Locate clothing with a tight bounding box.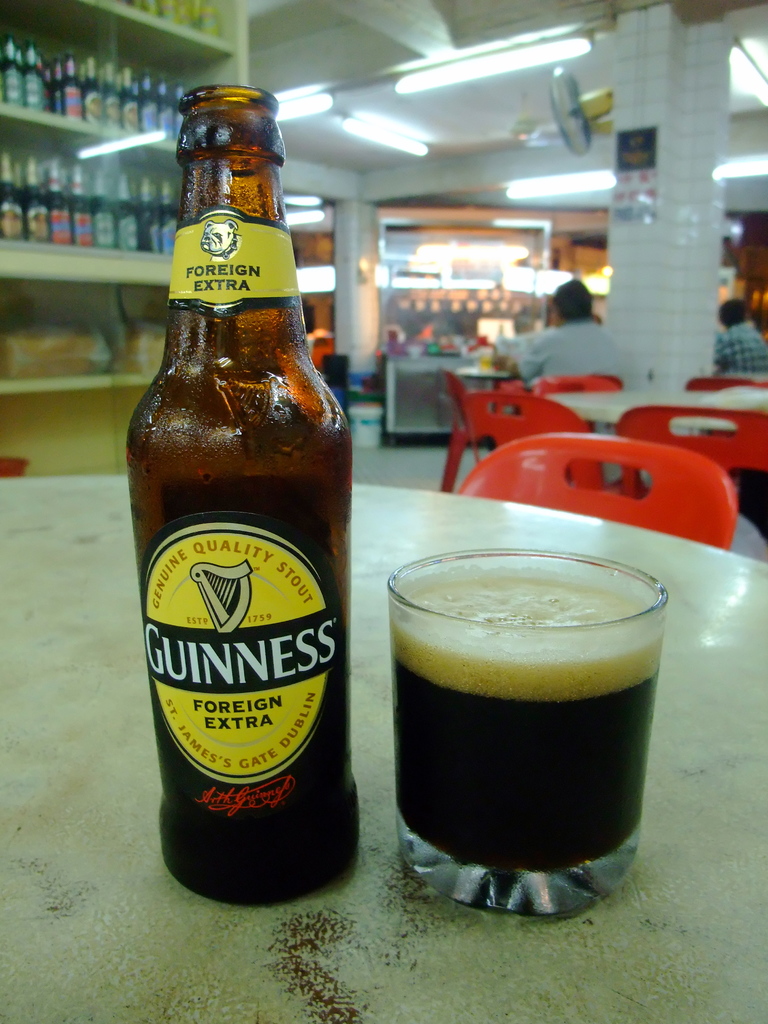
[left=493, top=320, right=635, bottom=392].
